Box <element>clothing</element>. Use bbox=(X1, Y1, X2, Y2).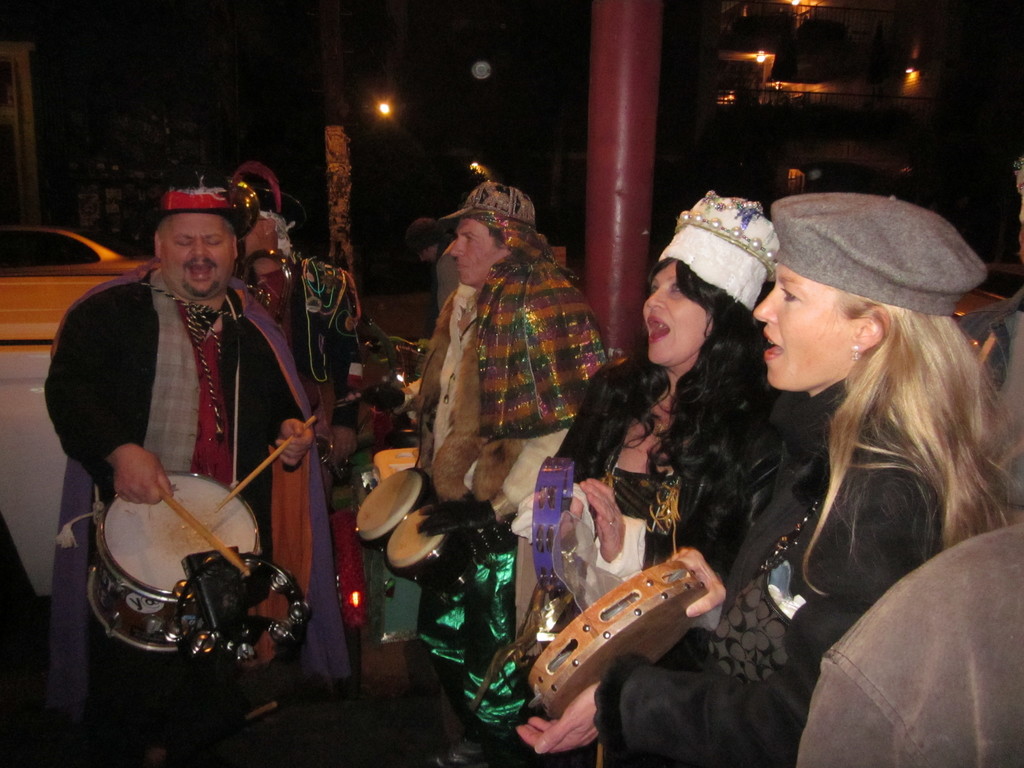
bbox=(544, 351, 766, 648).
